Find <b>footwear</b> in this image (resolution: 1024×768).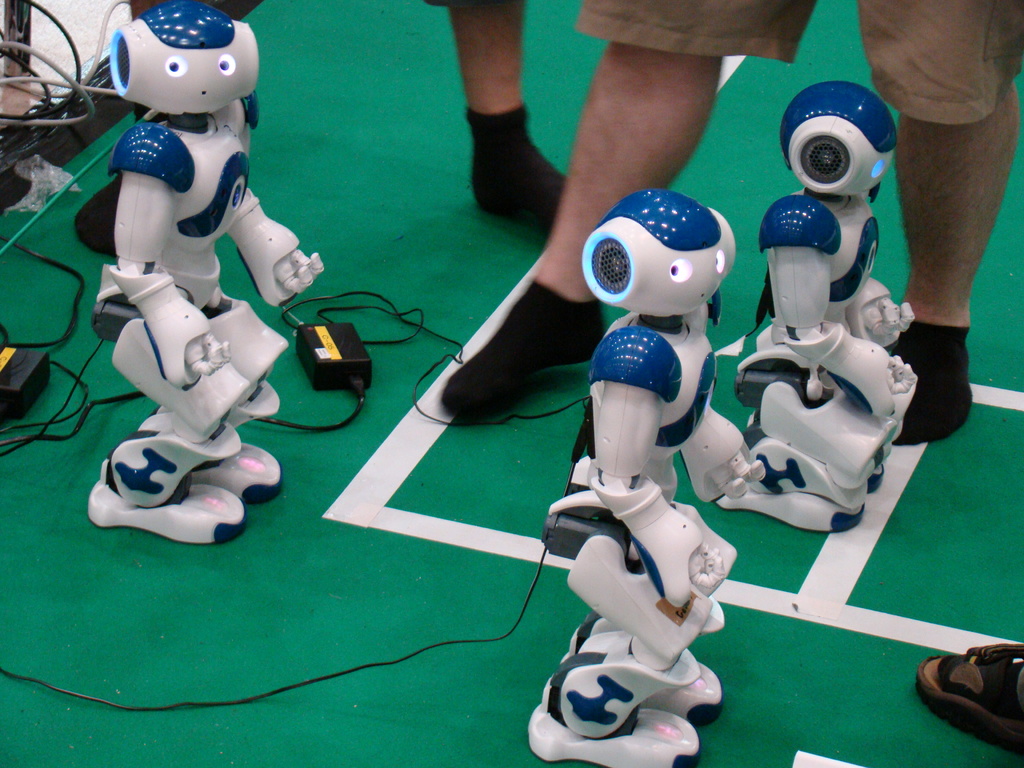
(927, 655, 1019, 748).
